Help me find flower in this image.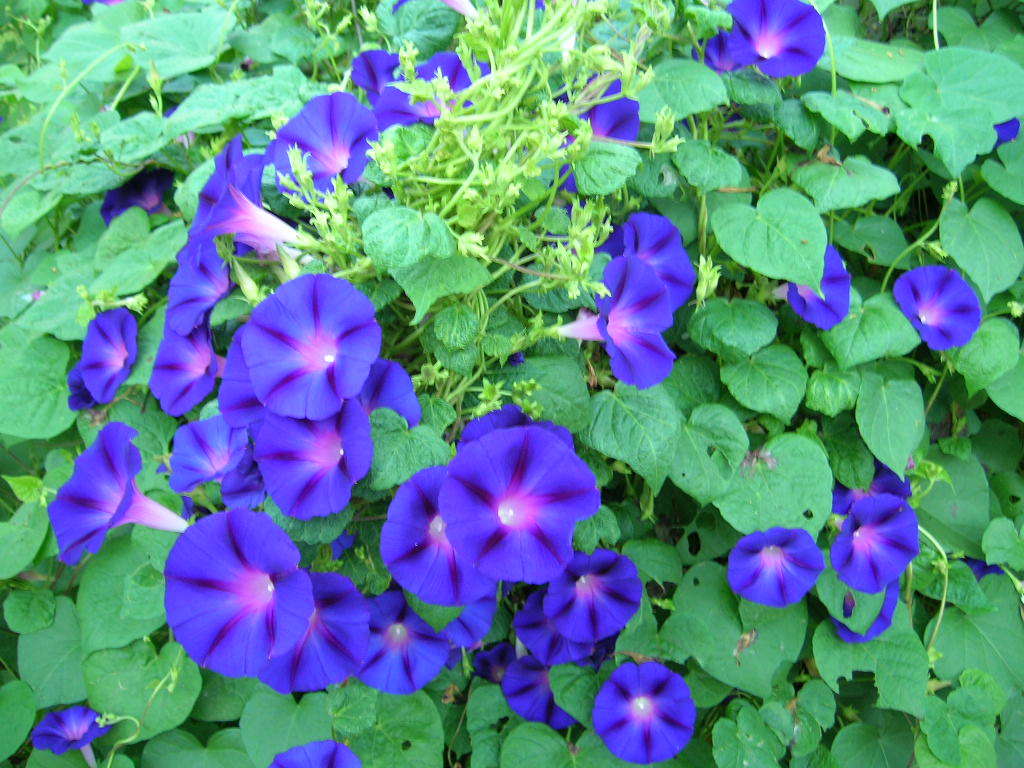
Found it: {"left": 37, "top": 421, "right": 190, "bottom": 557}.
